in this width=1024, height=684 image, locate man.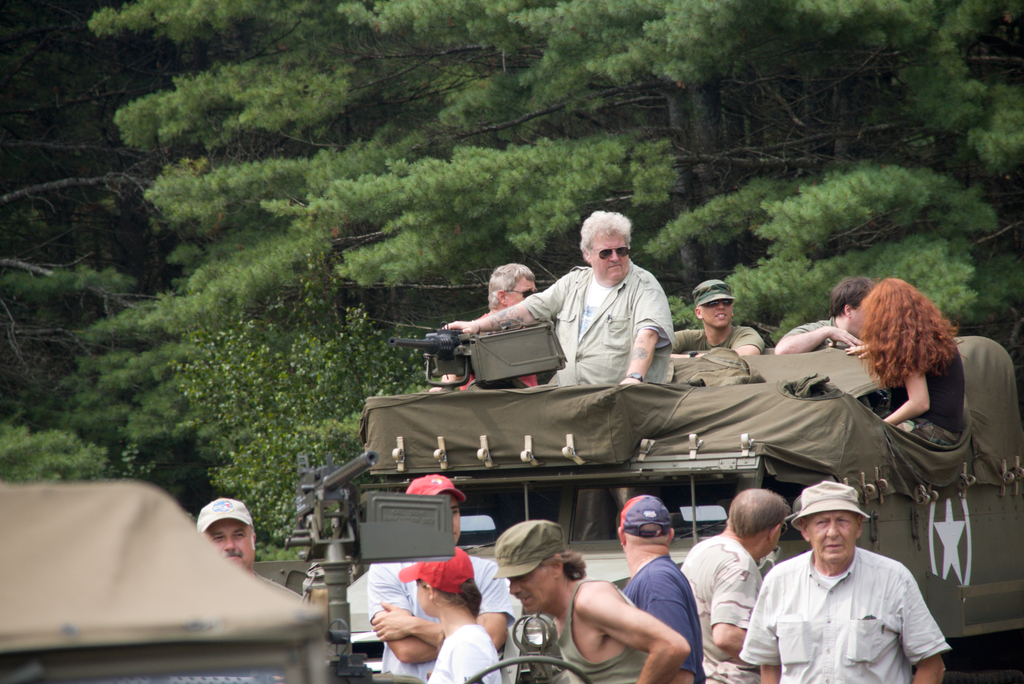
Bounding box: <box>433,206,673,391</box>.
